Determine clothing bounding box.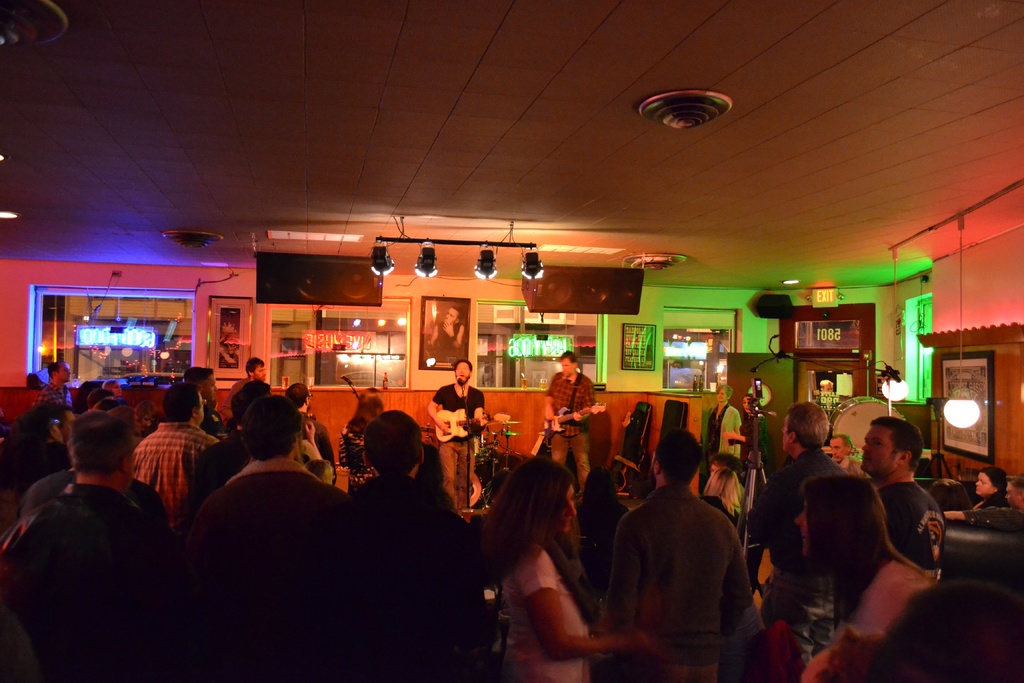
Determined: BBox(17, 472, 156, 523).
